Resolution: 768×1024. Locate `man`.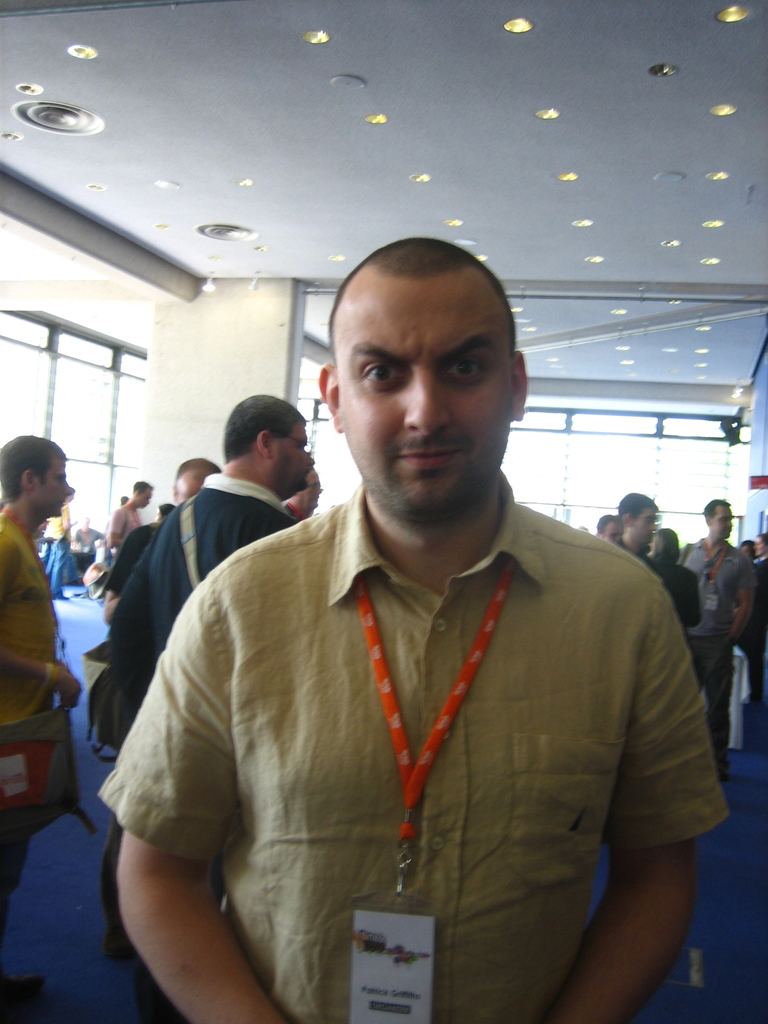
(left=108, top=477, right=148, bottom=552).
